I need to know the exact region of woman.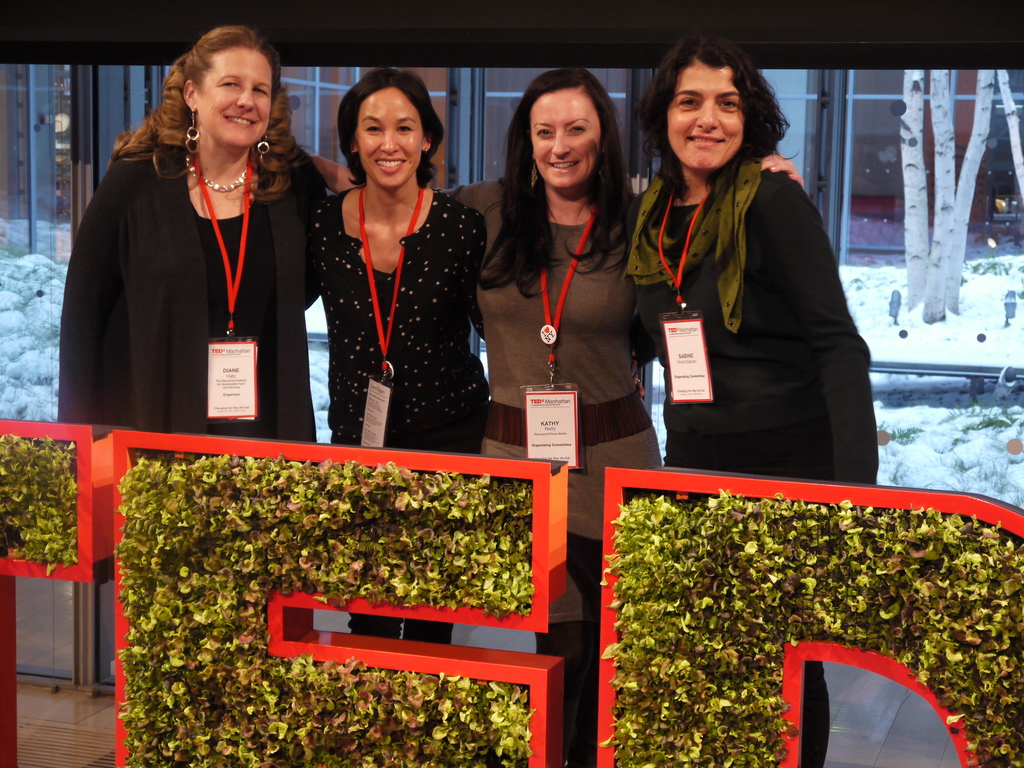
Region: region(282, 65, 806, 767).
